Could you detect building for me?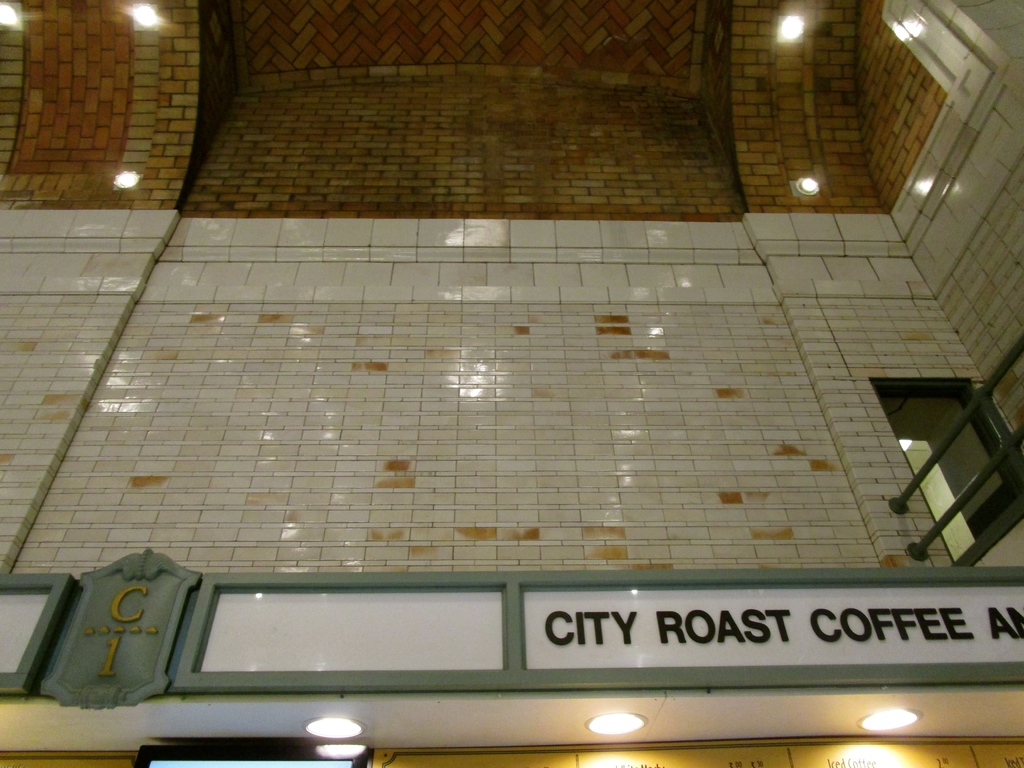
Detection result: <bbox>1, 0, 1023, 767</bbox>.
